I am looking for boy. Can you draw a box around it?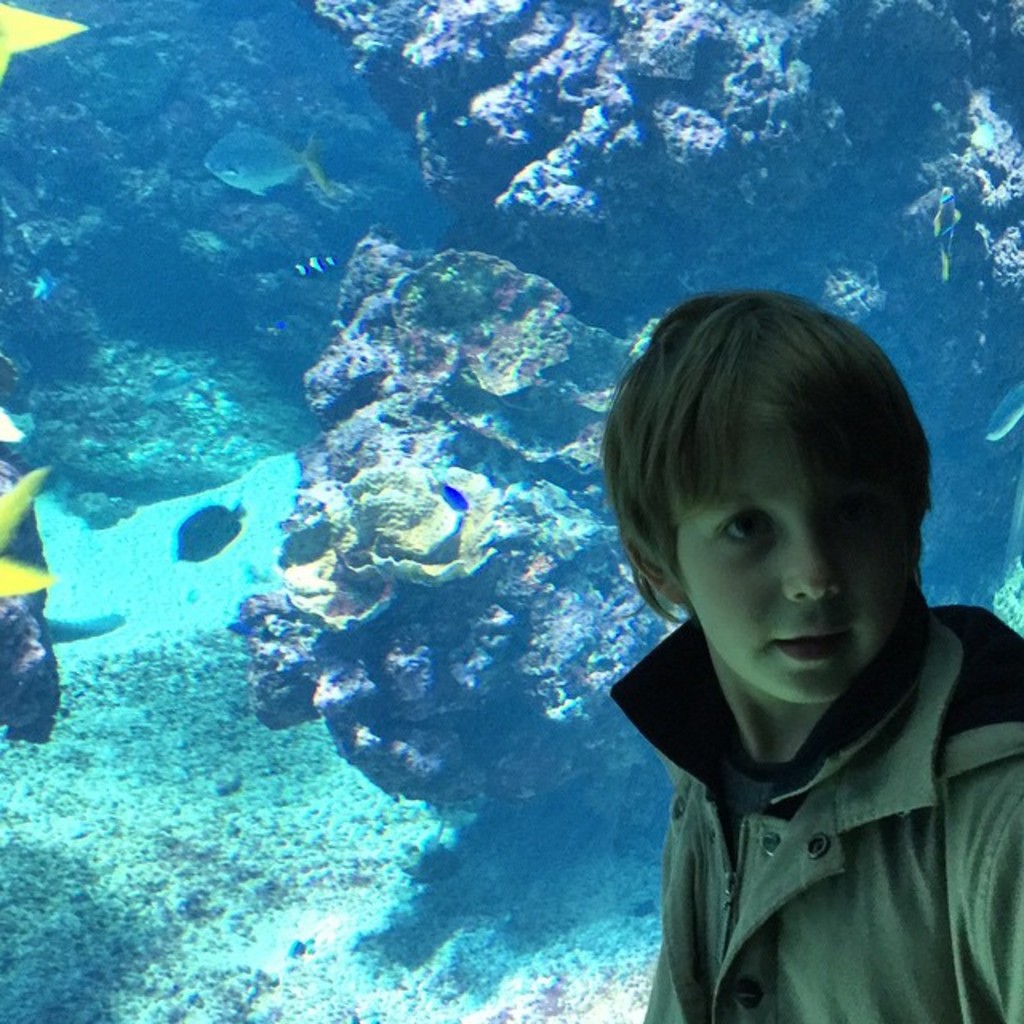
Sure, the bounding box is {"x1": 606, "y1": 288, "x2": 1022, "y2": 1022}.
